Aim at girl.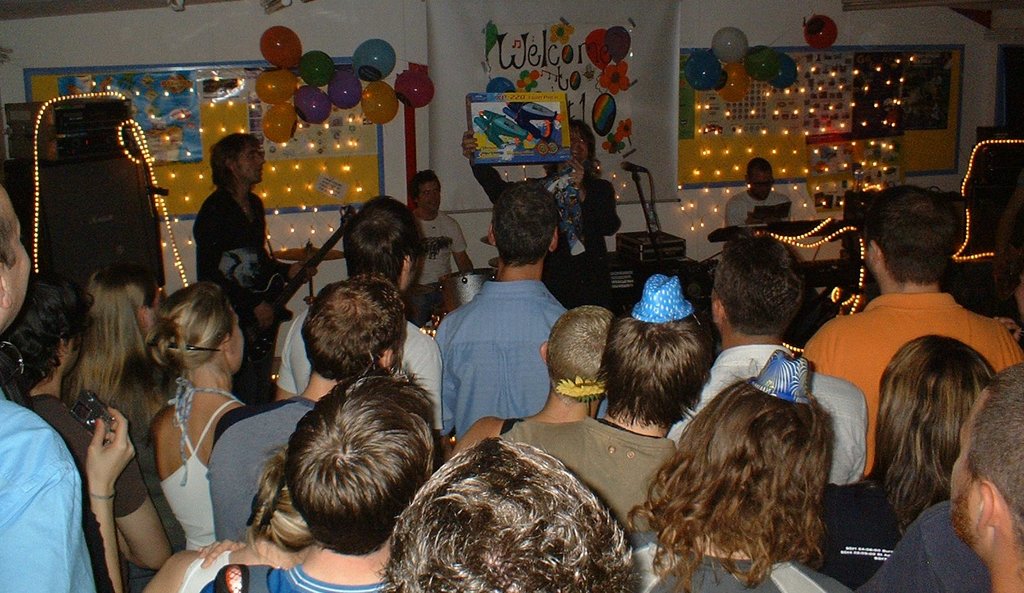
Aimed at locate(819, 330, 991, 583).
